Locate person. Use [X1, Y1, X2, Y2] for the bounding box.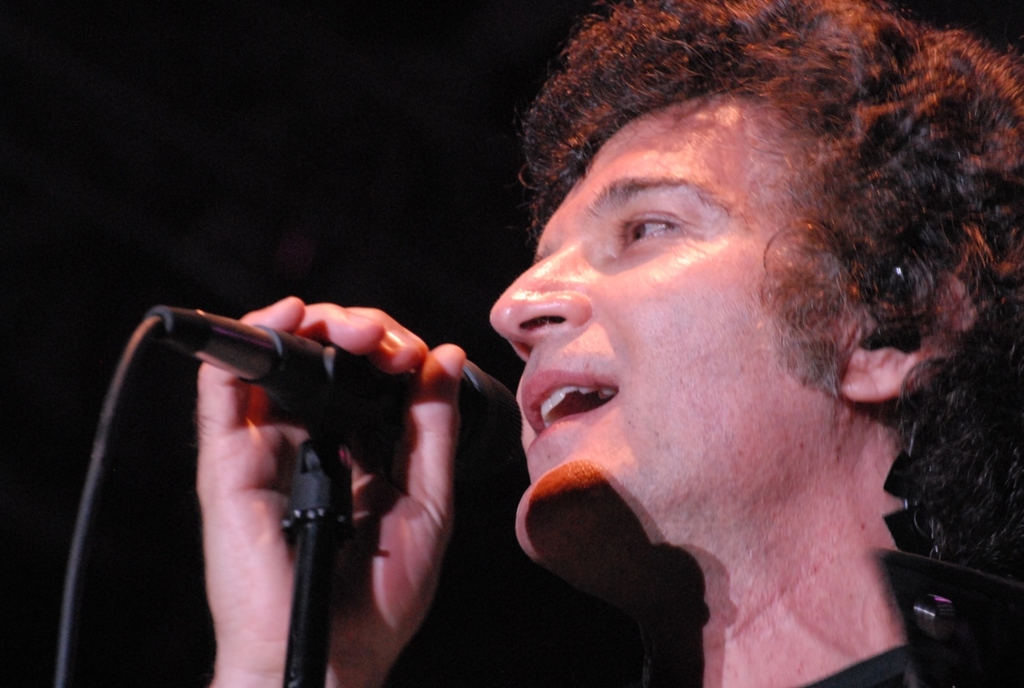
[185, 0, 1023, 687].
